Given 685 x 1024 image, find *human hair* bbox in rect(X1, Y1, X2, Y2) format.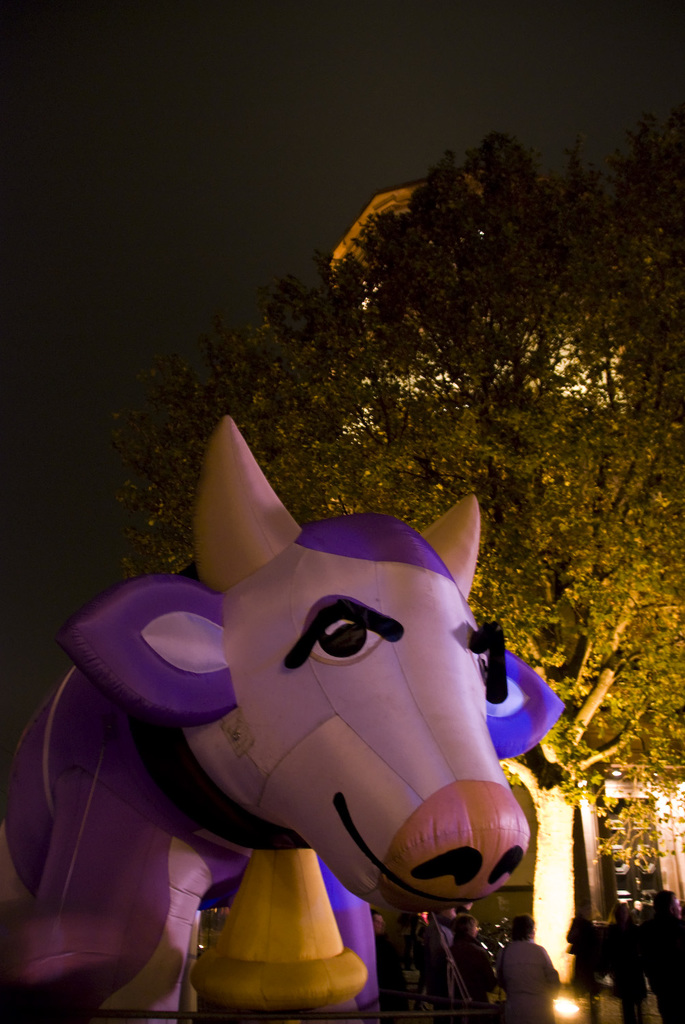
rect(506, 913, 532, 934).
